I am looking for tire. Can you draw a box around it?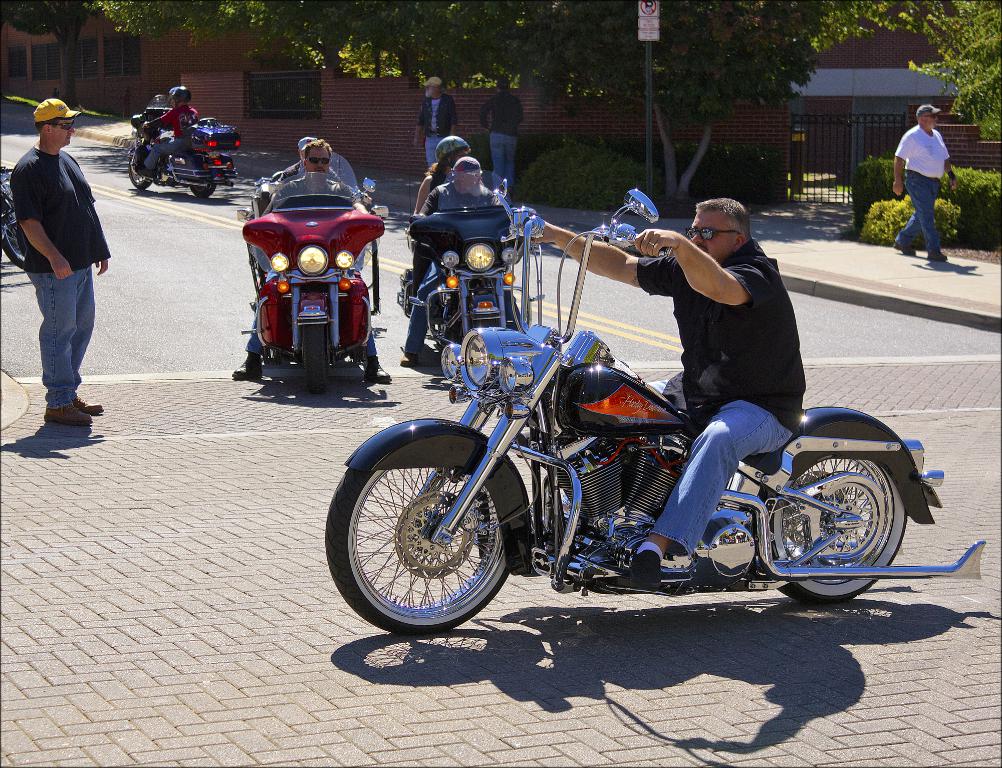
Sure, the bounding box is select_region(470, 318, 498, 329).
